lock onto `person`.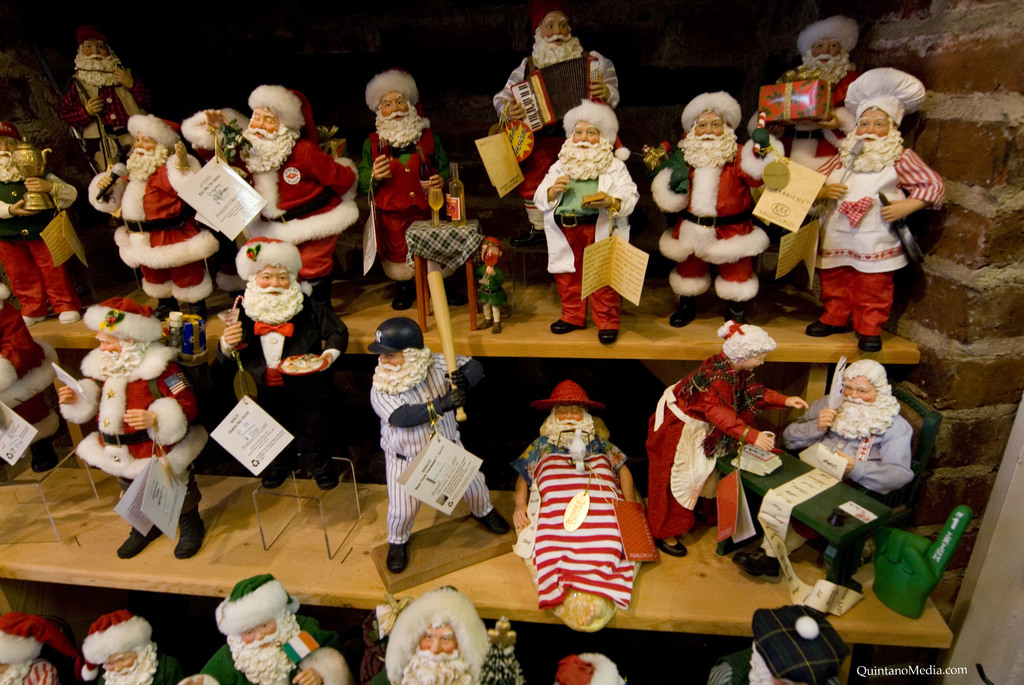
Locked: box=[84, 106, 226, 320].
